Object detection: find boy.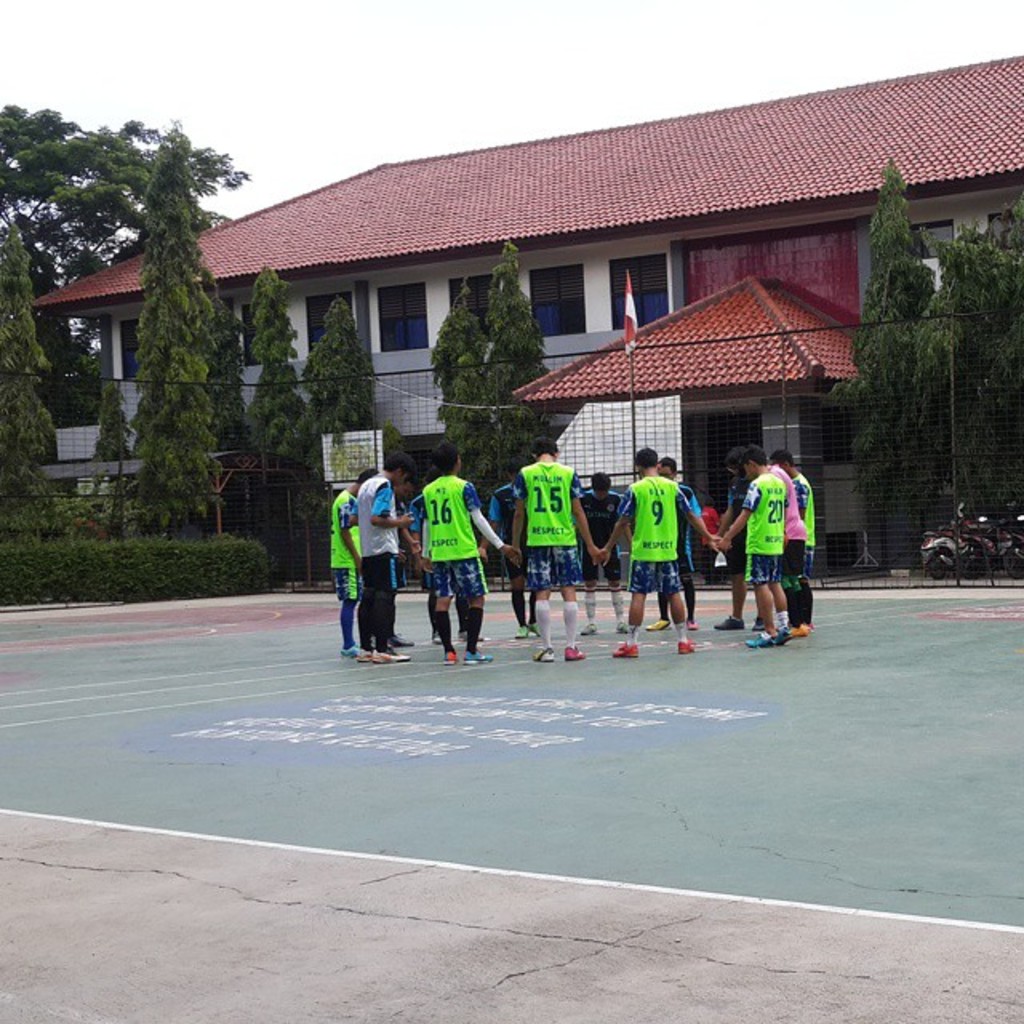
box(571, 466, 634, 640).
